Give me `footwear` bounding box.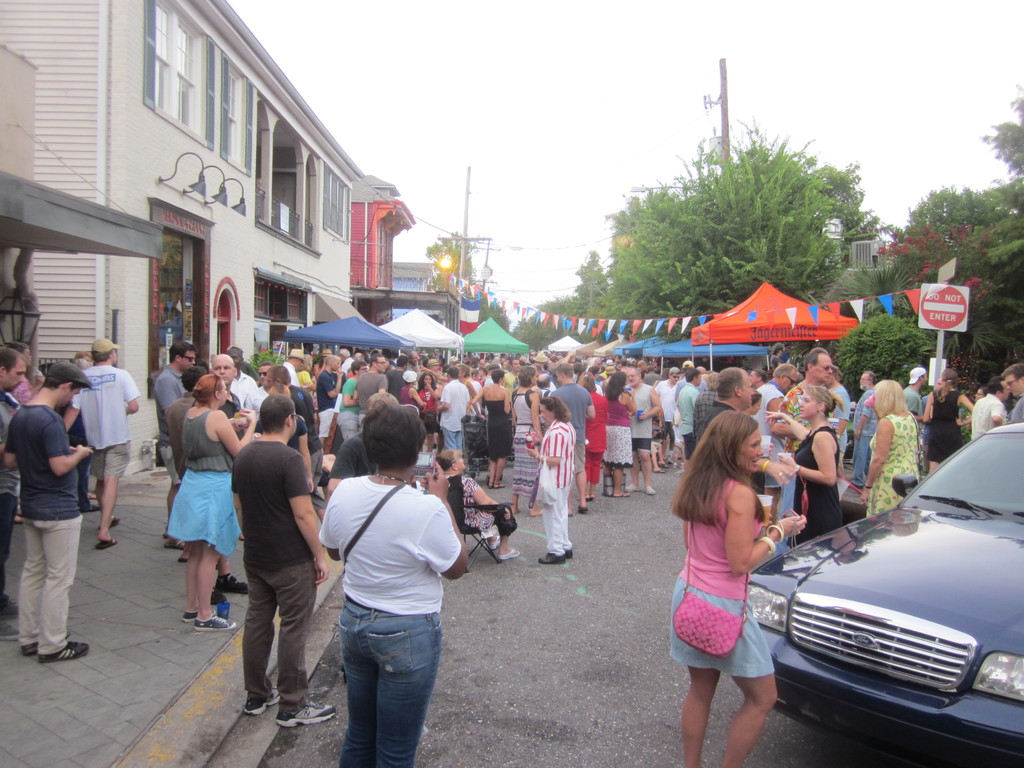
bbox=(177, 556, 196, 569).
